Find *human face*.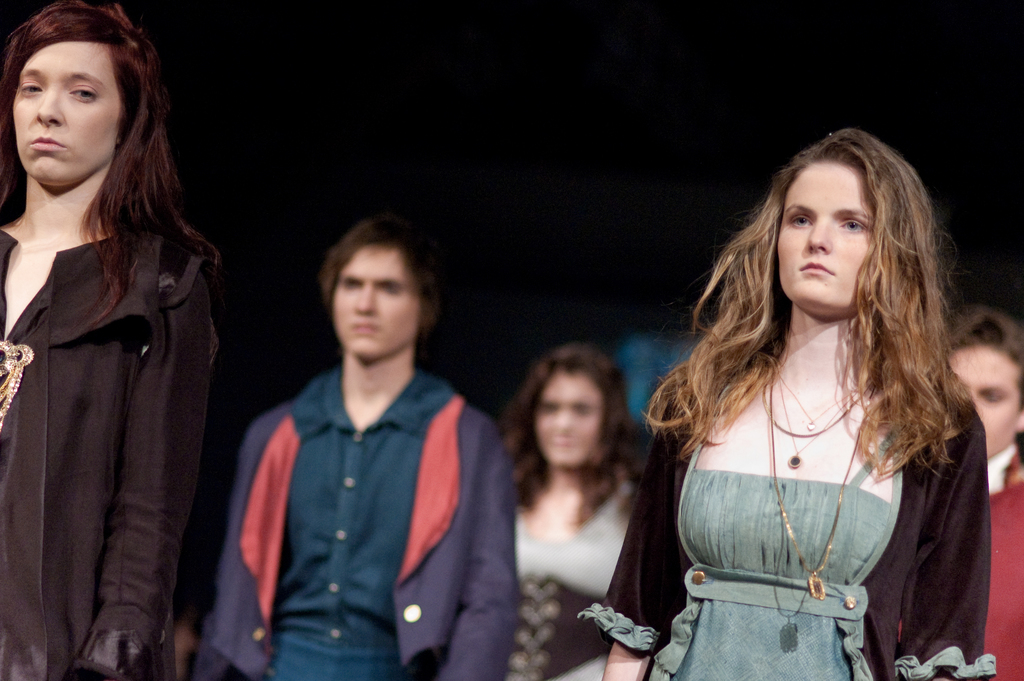
(14,39,118,185).
